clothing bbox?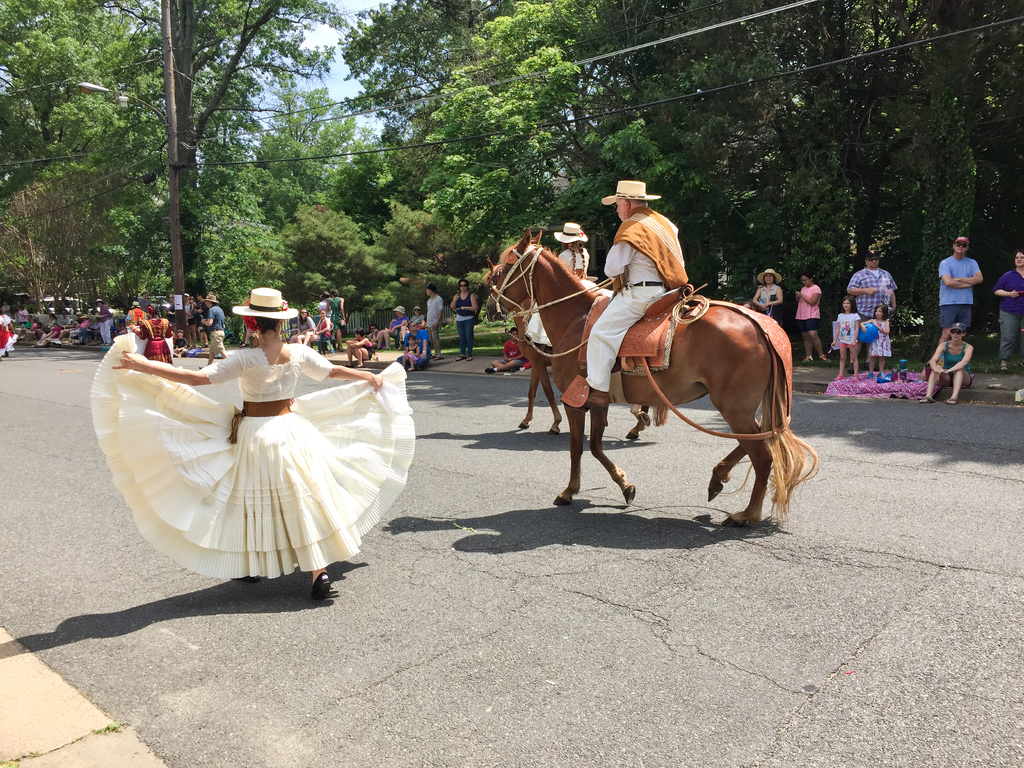
detection(420, 291, 446, 362)
